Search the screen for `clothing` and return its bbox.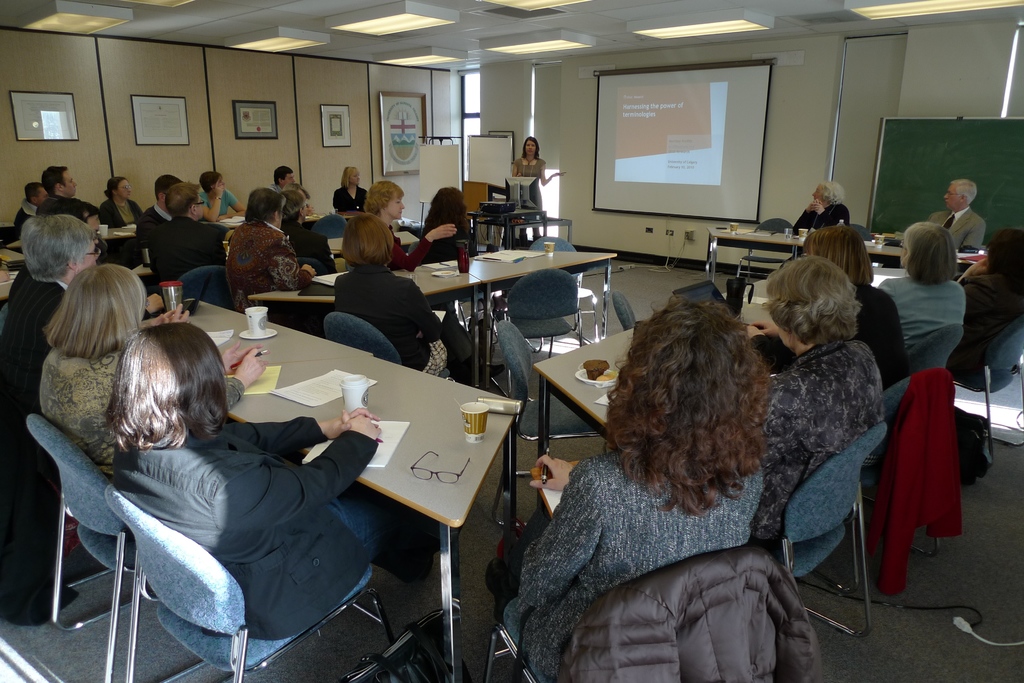
Found: Rect(955, 271, 1023, 485).
